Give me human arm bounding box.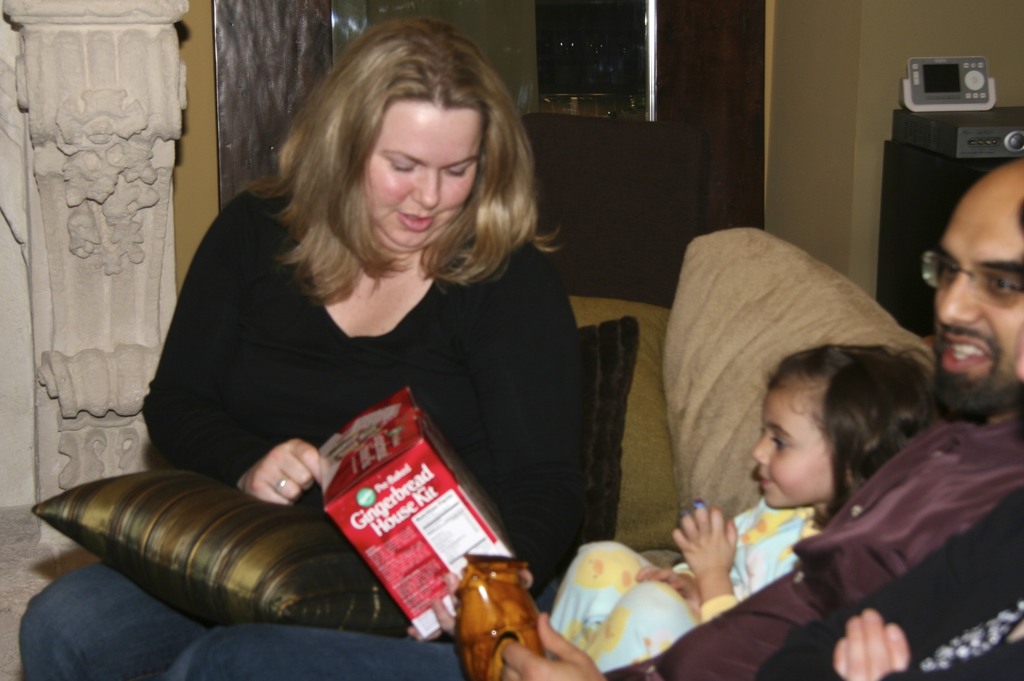
[666,493,737,627].
